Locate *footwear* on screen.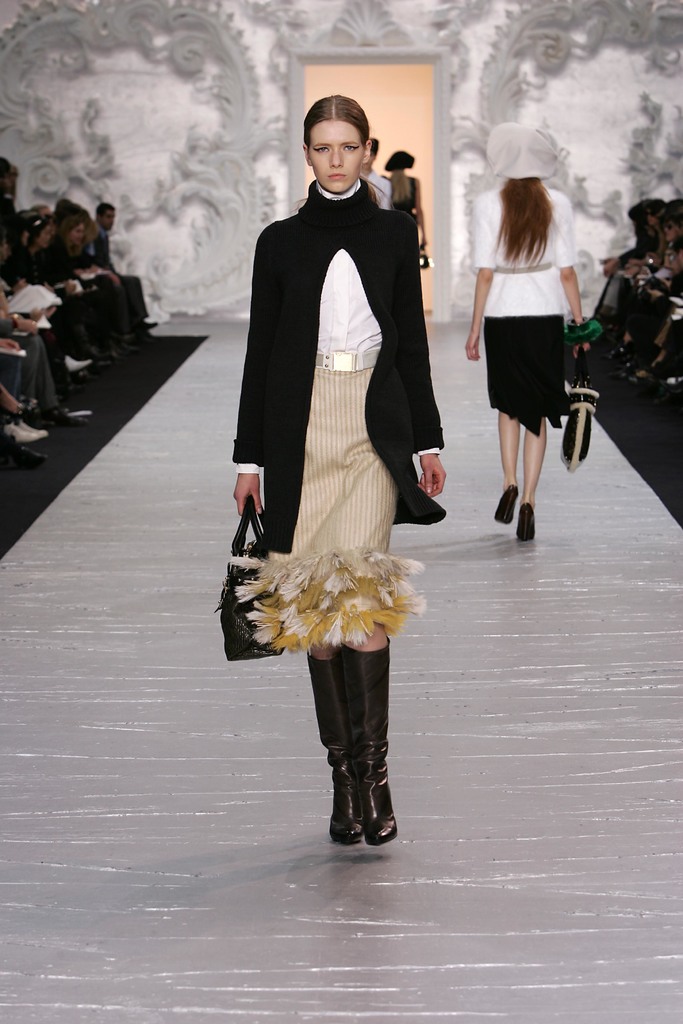
On screen at (64,355,94,374).
